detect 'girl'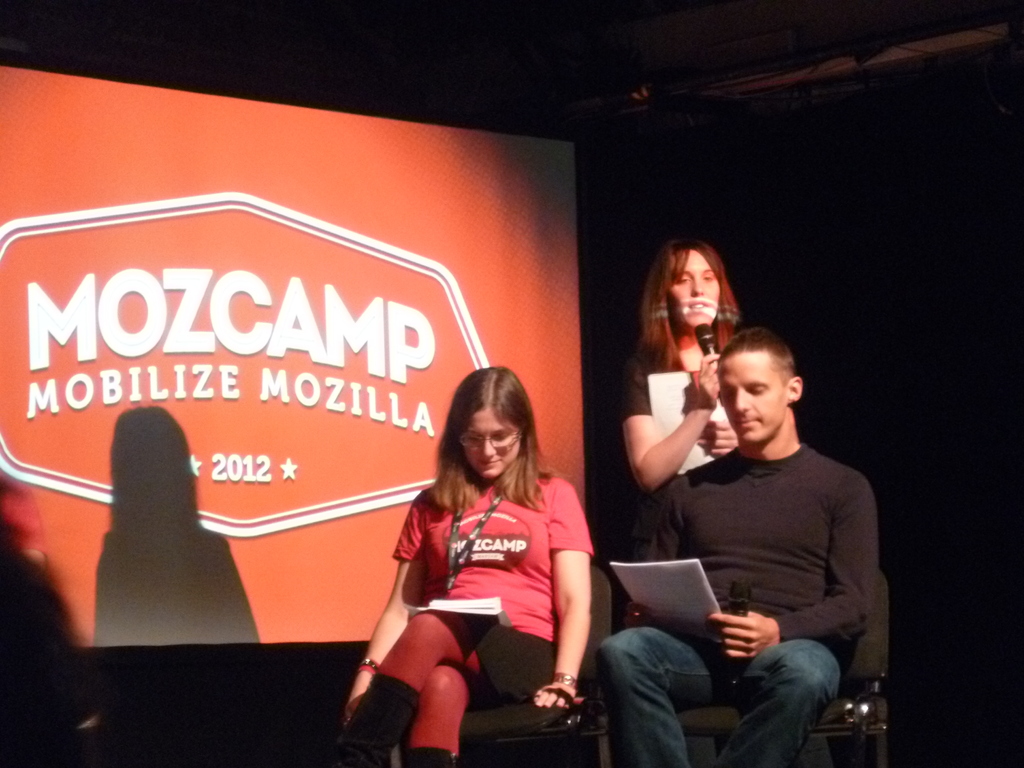
select_region(338, 365, 596, 767)
